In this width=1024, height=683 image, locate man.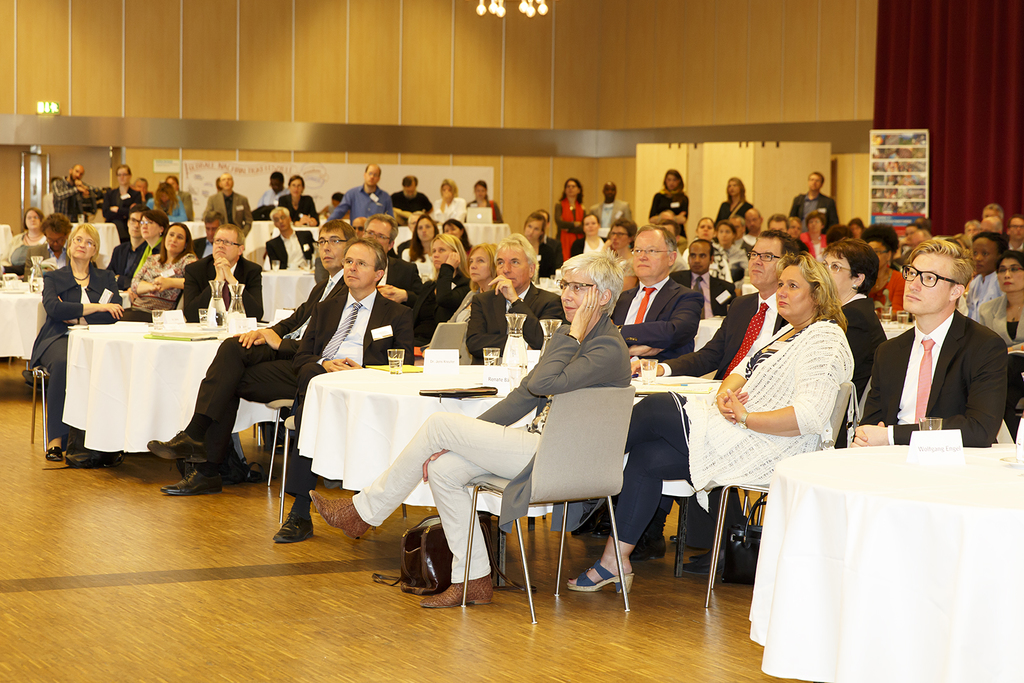
Bounding box: bbox=(107, 202, 156, 293).
